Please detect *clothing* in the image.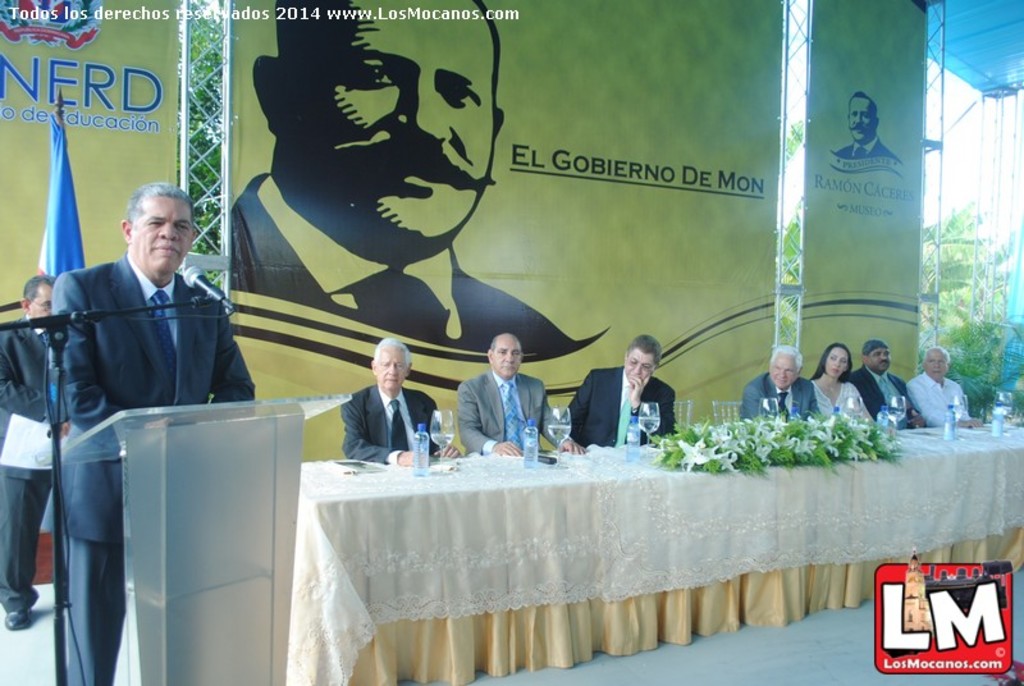
bbox(817, 380, 878, 422).
